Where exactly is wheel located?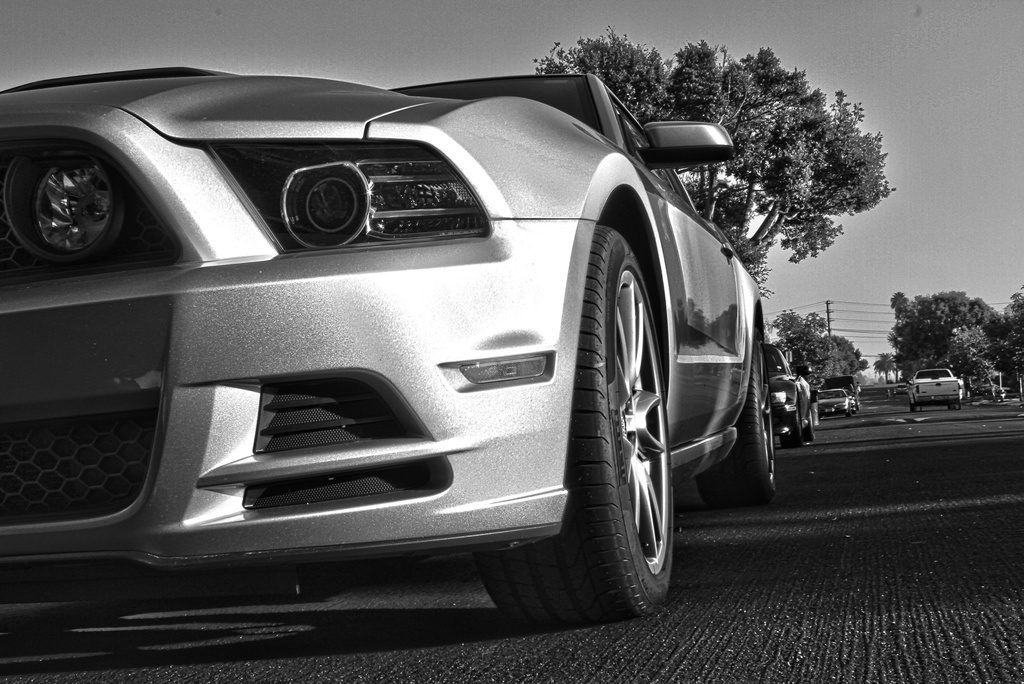
Its bounding box is 782:401:808:448.
